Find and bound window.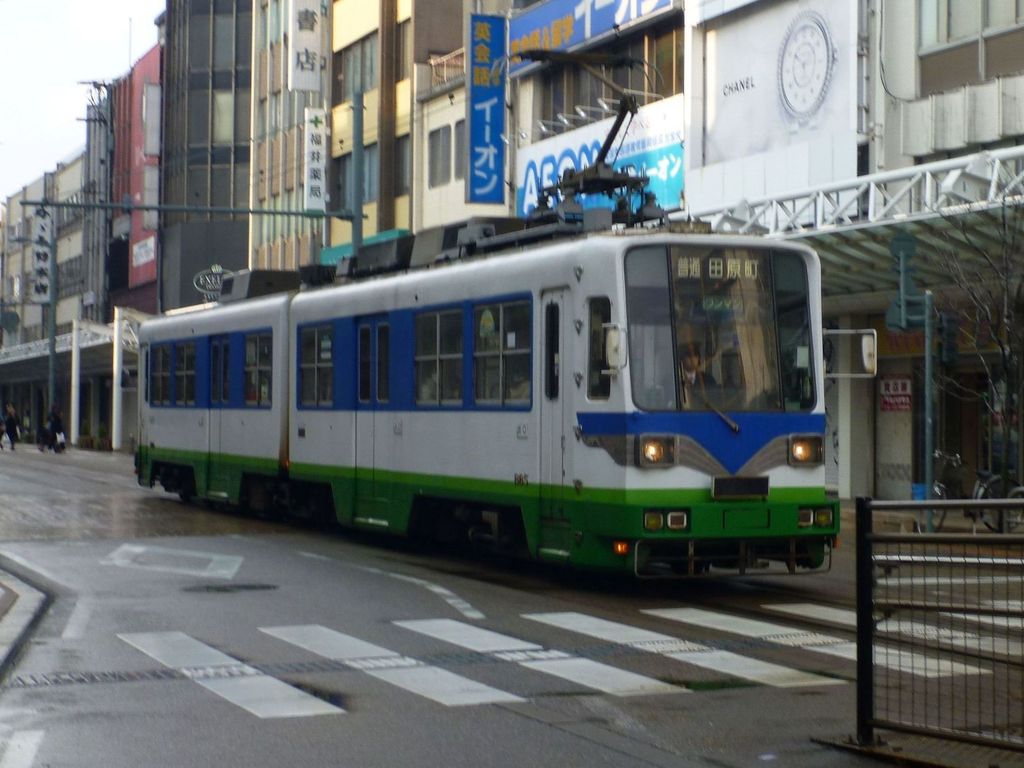
Bound: (211, 160, 232, 217).
